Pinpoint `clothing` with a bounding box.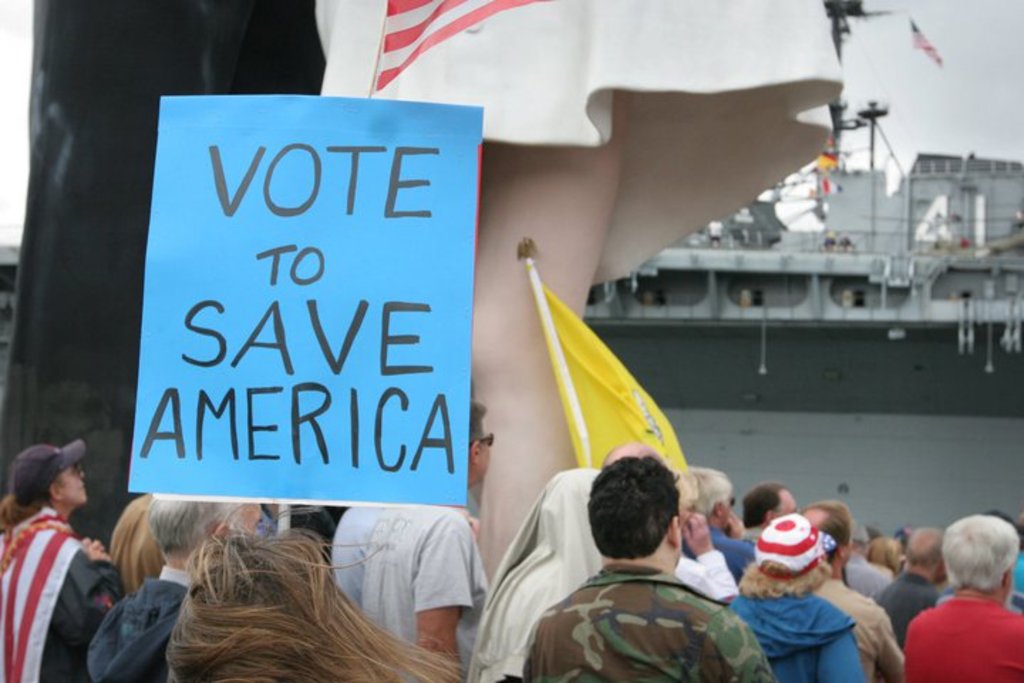
[left=522, top=565, right=781, bottom=682].
